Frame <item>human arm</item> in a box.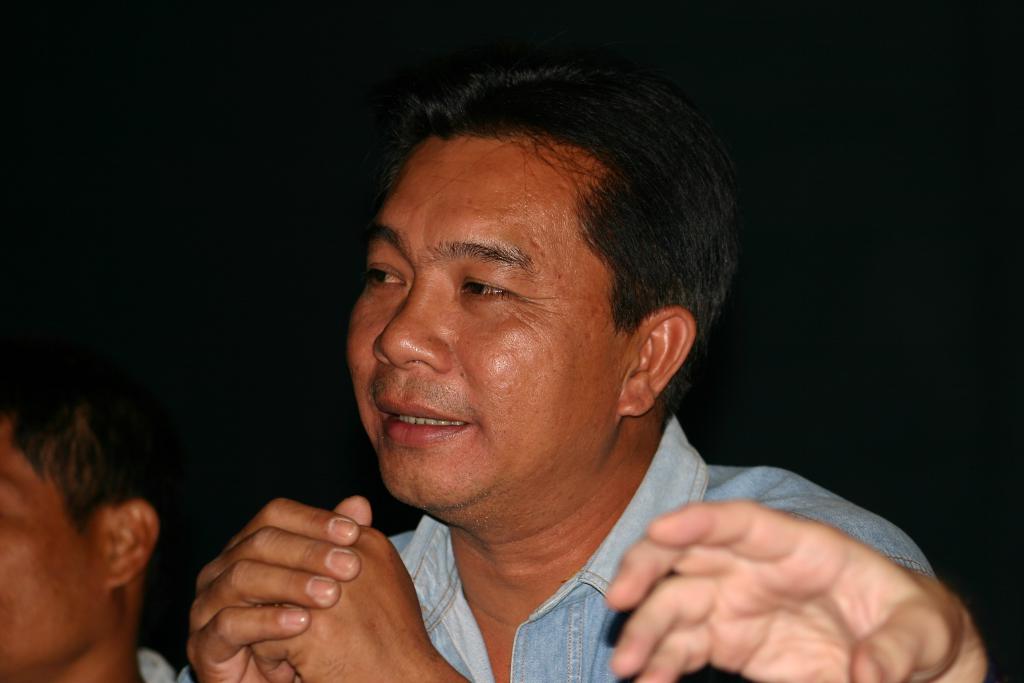
[605,490,993,682].
